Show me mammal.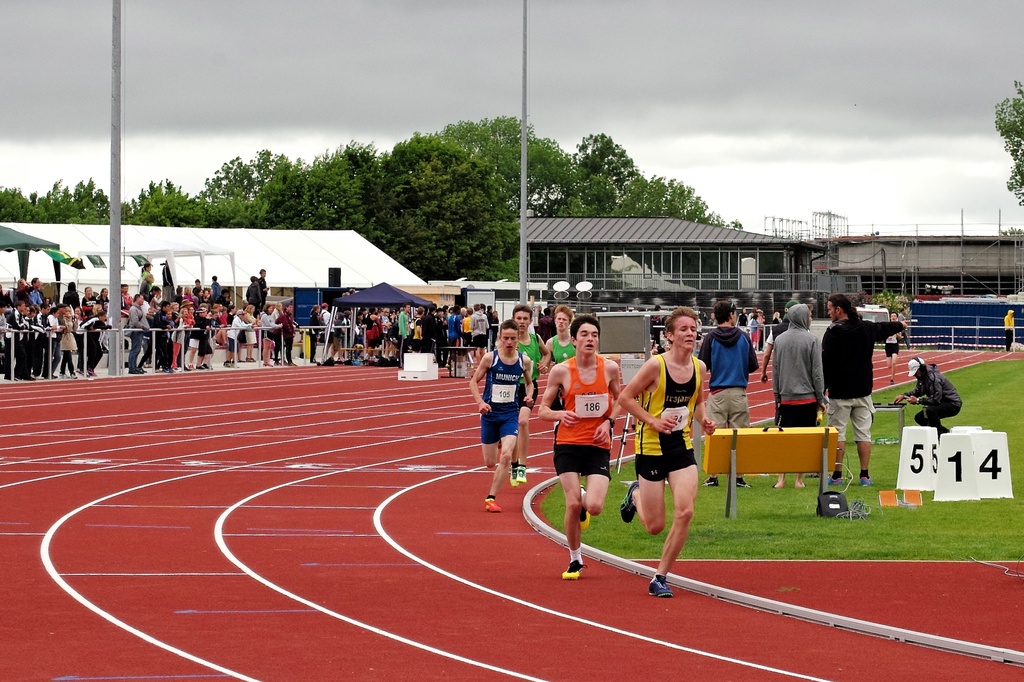
mammal is here: left=698, top=302, right=762, bottom=485.
